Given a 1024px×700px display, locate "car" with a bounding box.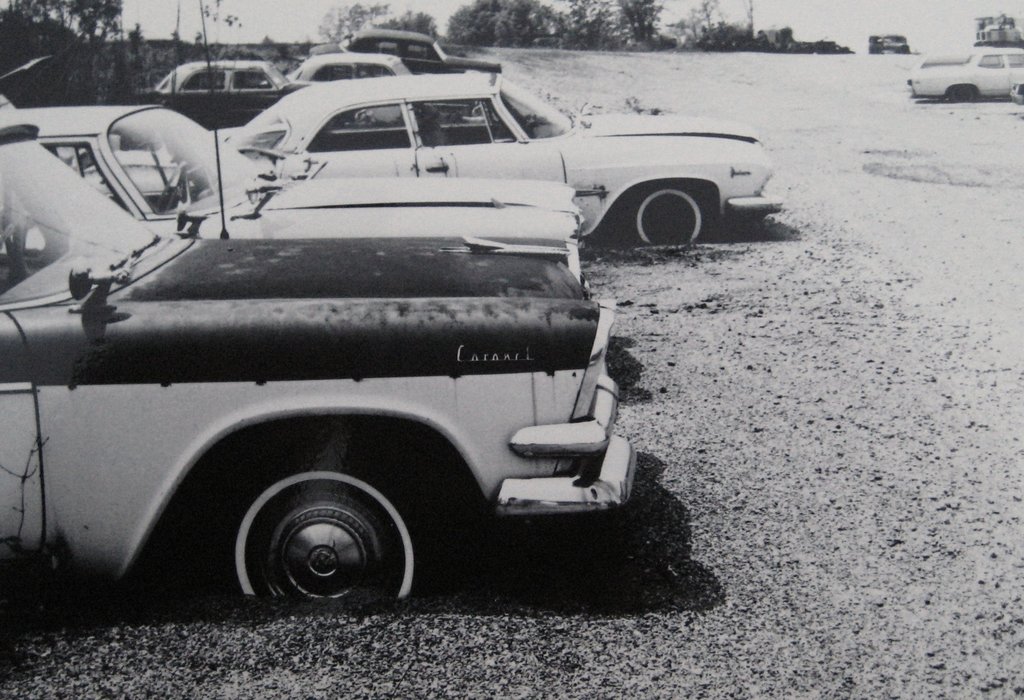
Located: 298,22,497,76.
